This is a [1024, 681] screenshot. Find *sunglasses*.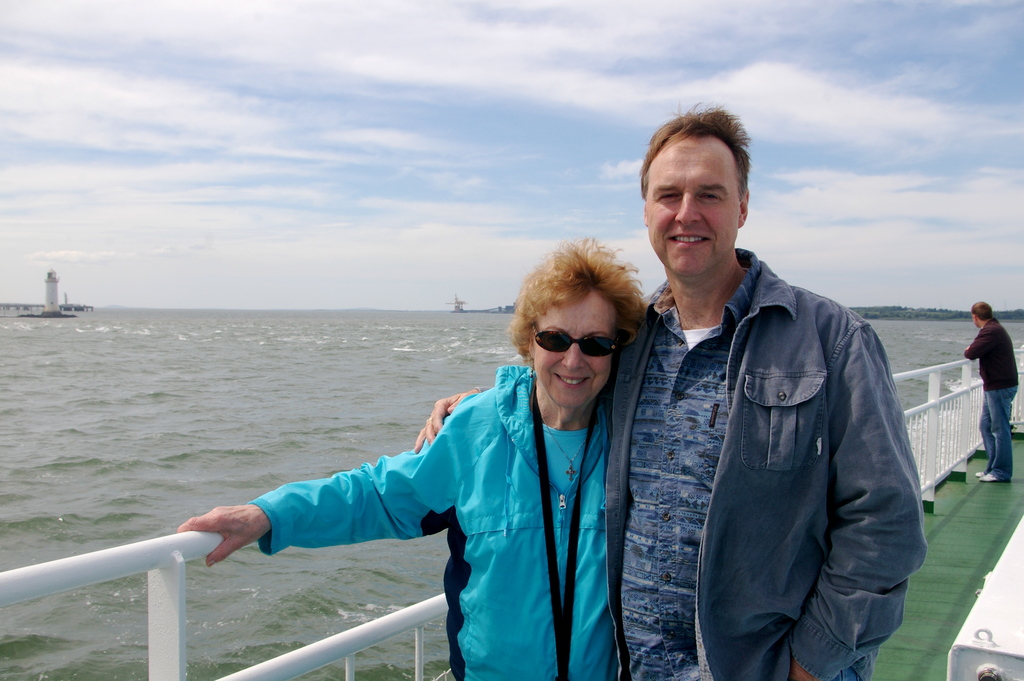
Bounding box: [x1=530, y1=325, x2=621, y2=357].
